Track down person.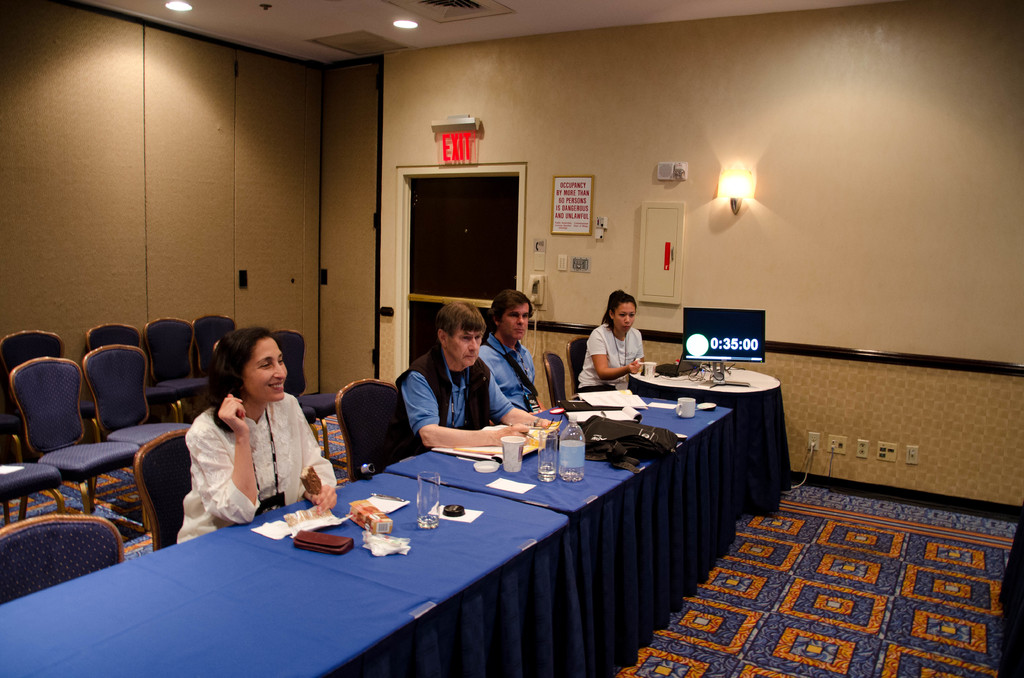
Tracked to l=392, t=300, r=563, b=449.
